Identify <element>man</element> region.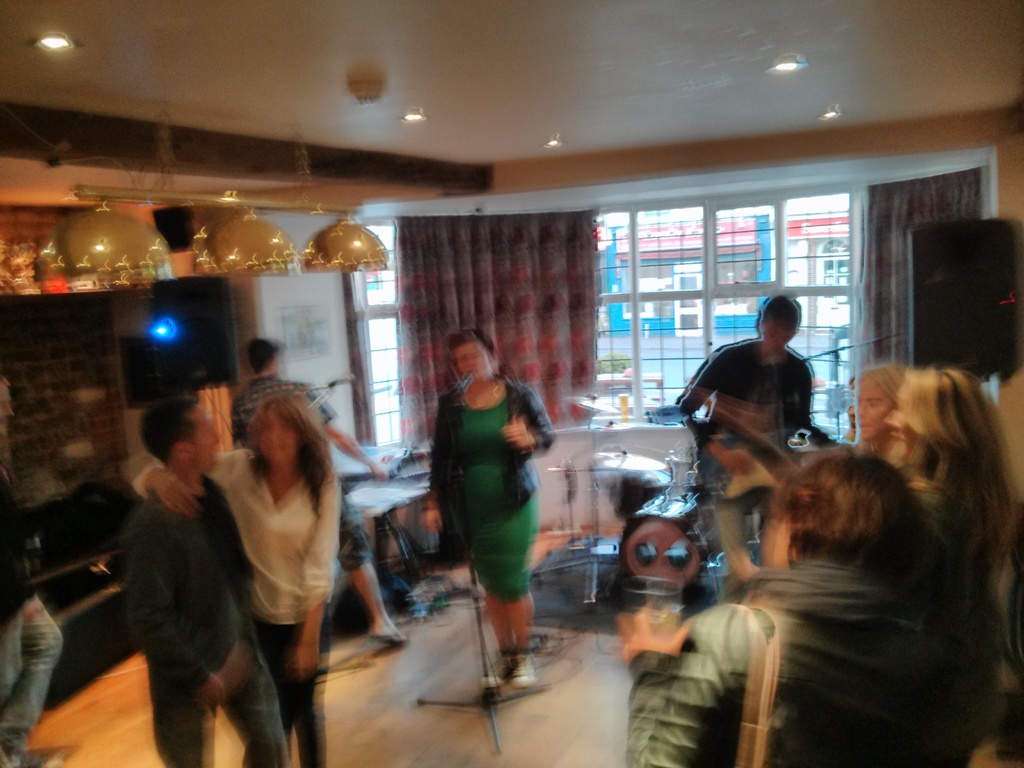
Region: (98,380,296,767).
